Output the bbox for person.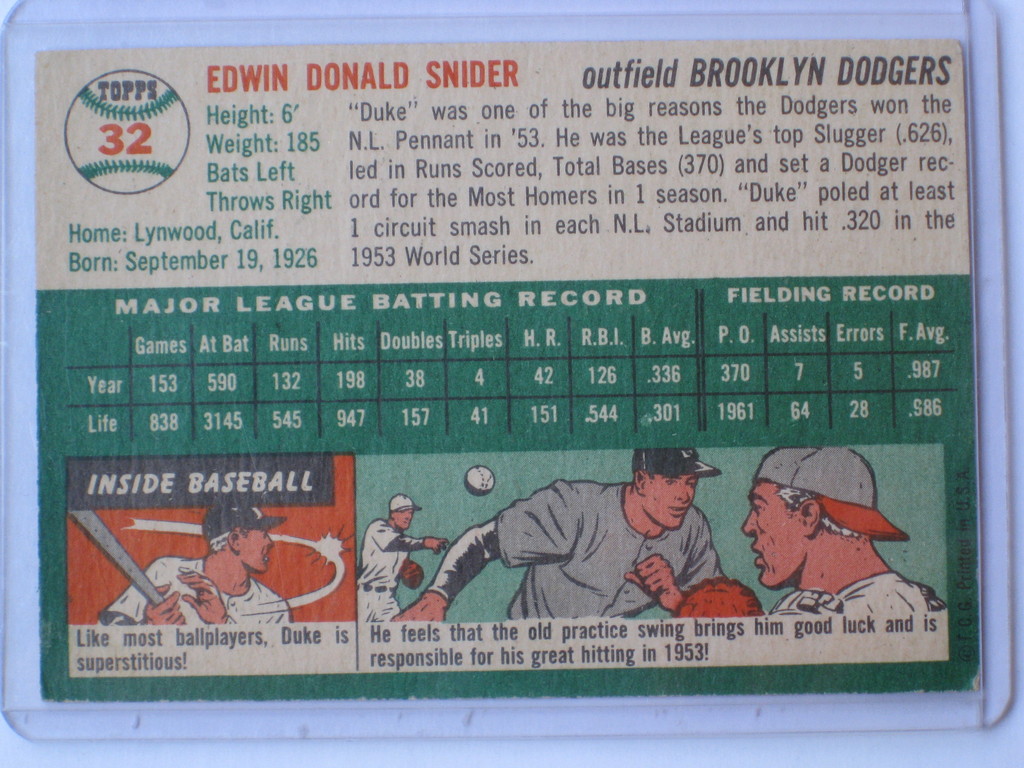
452,439,767,639.
